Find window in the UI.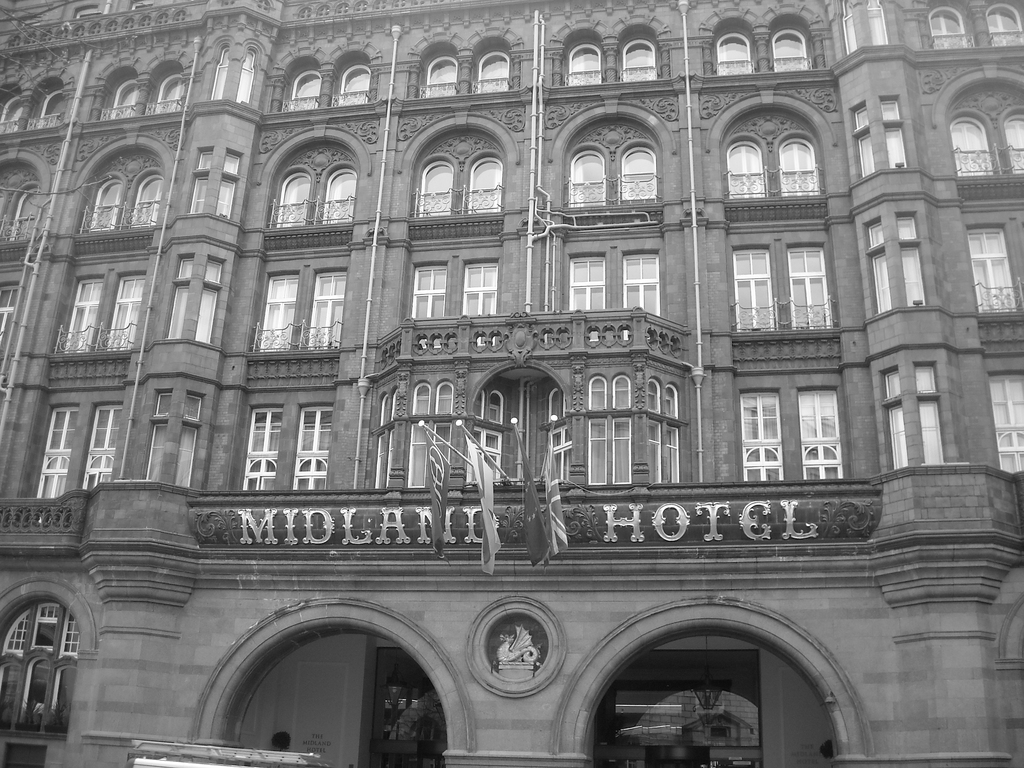
UI element at (797,385,846,478).
